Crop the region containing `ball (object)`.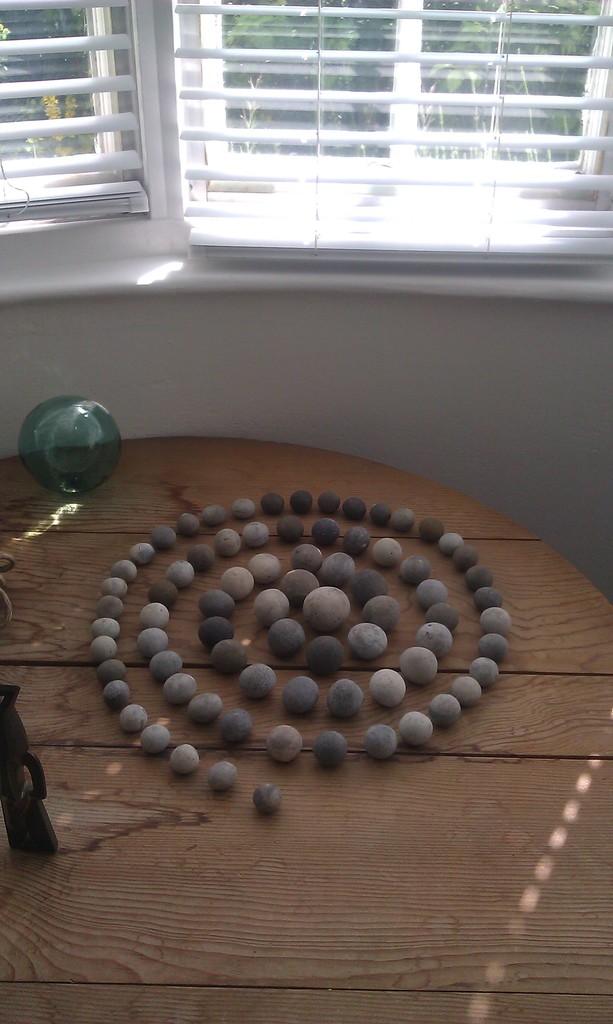
Crop region: l=411, t=518, r=442, b=545.
